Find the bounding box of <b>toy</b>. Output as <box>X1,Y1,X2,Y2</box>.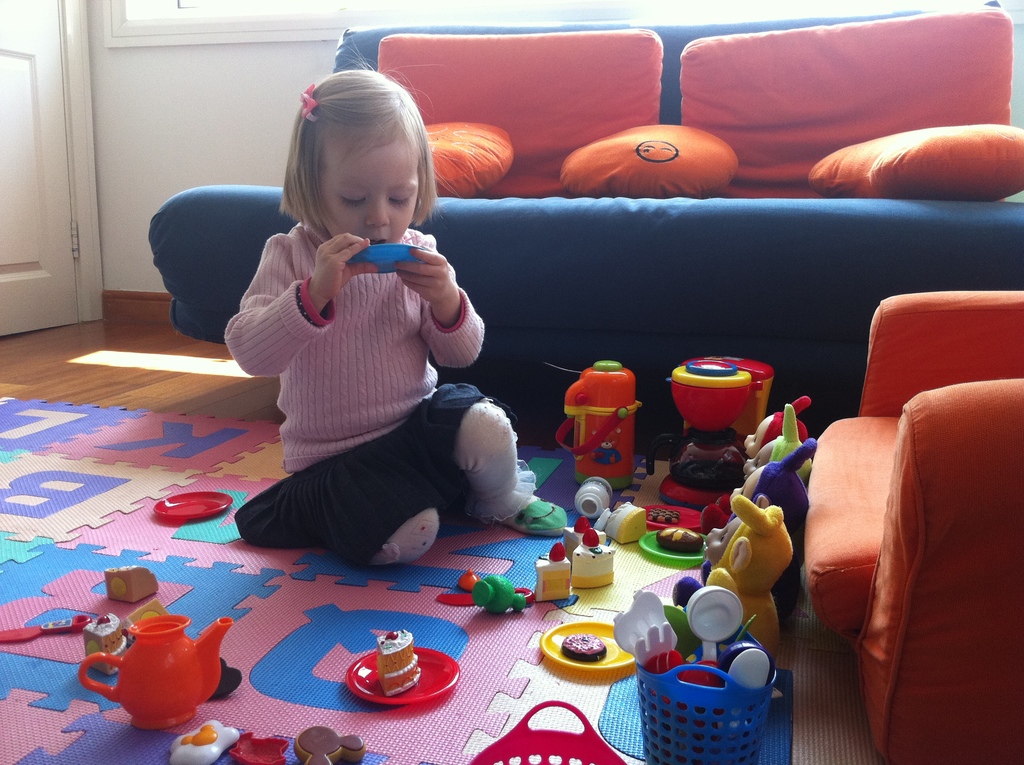
<box>612,571,774,764</box>.
